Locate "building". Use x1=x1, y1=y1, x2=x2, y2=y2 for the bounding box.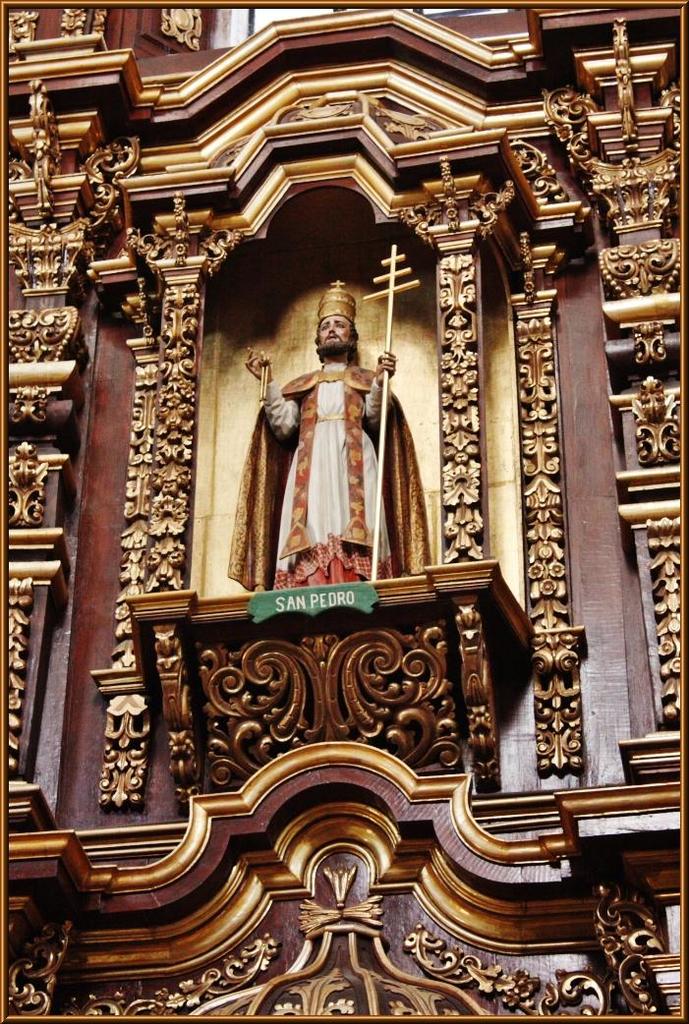
x1=0, y1=0, x2=688, y2=1023.
